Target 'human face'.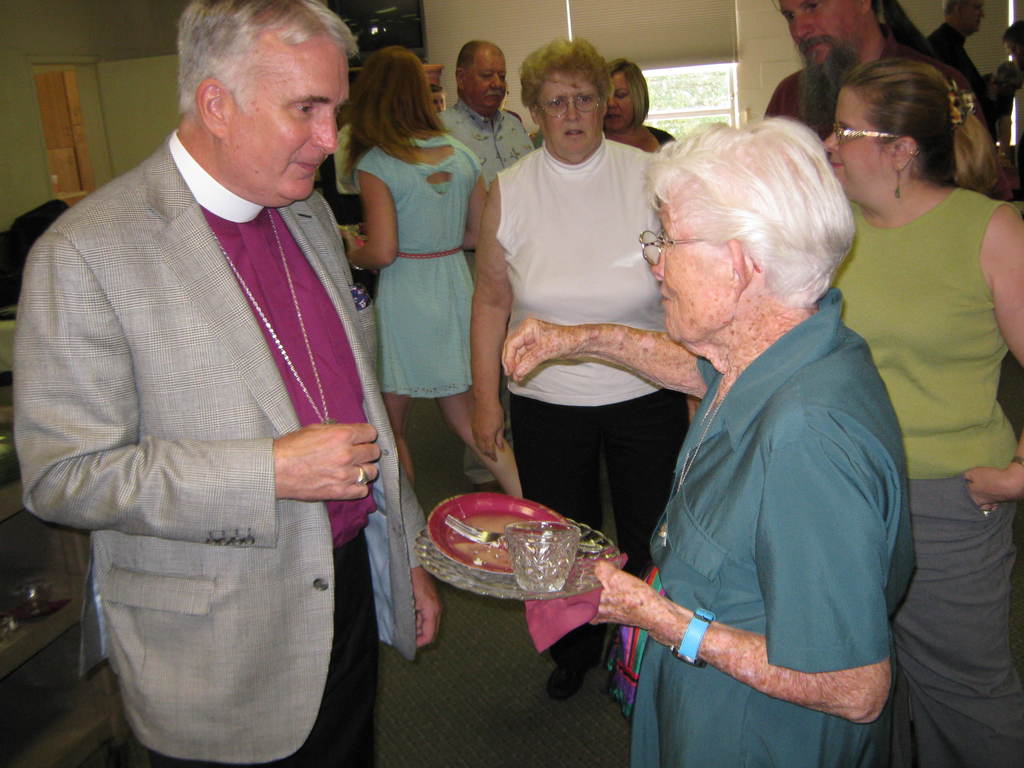
Target region: pyautogui.locateOnScreen(817, 80, 893, 203).
